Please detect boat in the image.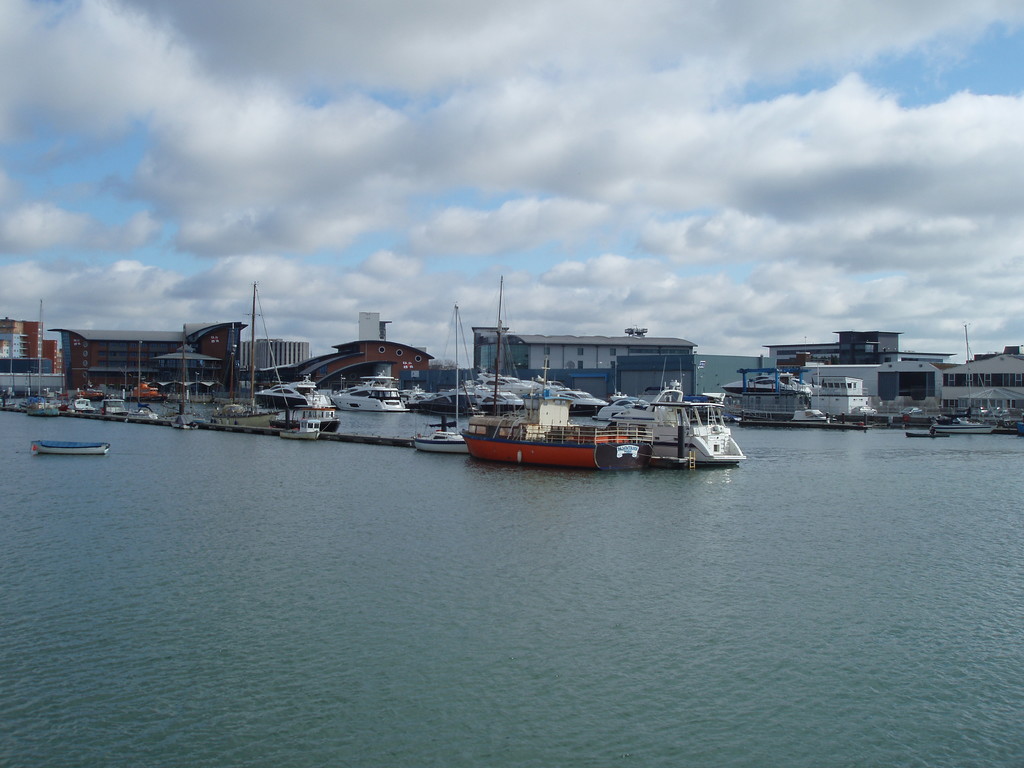
pyautogui.locateOnScreen(118, 399, 158, 420).
